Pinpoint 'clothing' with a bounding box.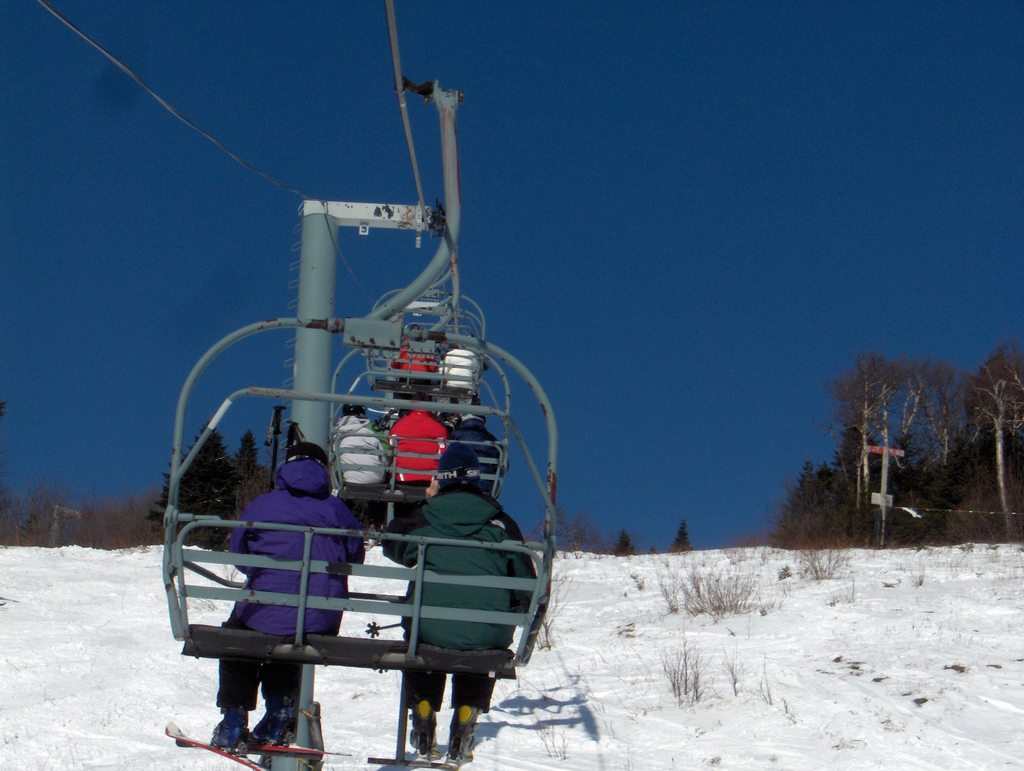
left=401, top=332, right=418, bottom=349.
